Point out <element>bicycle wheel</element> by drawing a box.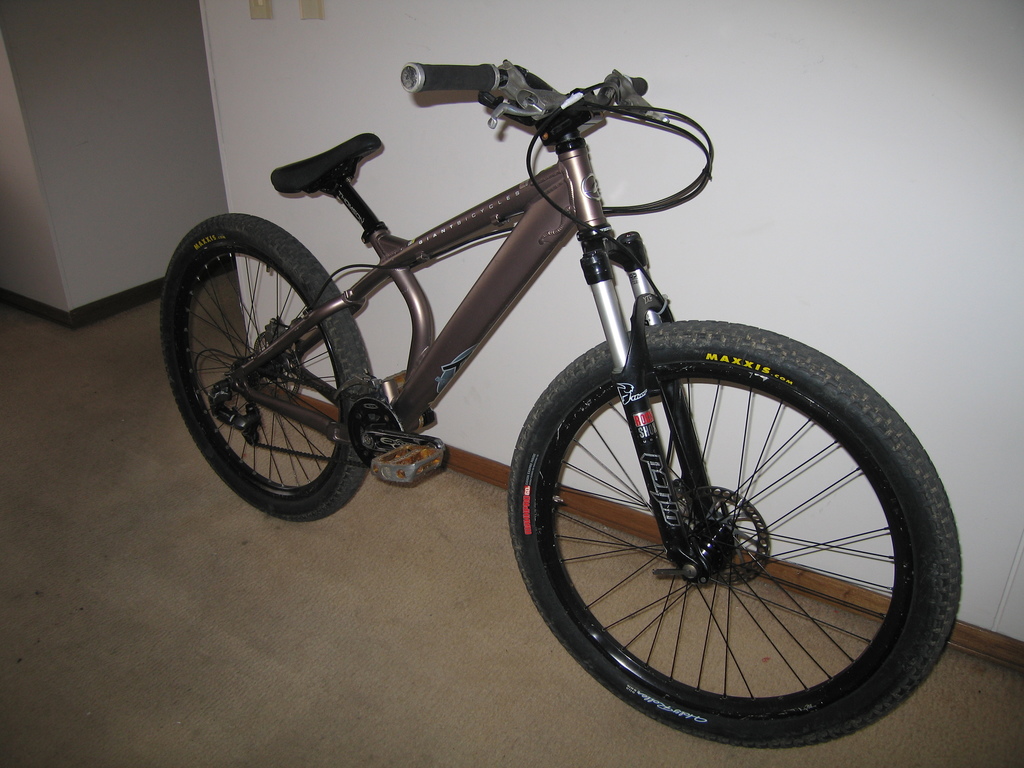
bbox=(161, 208, 379, 533).
